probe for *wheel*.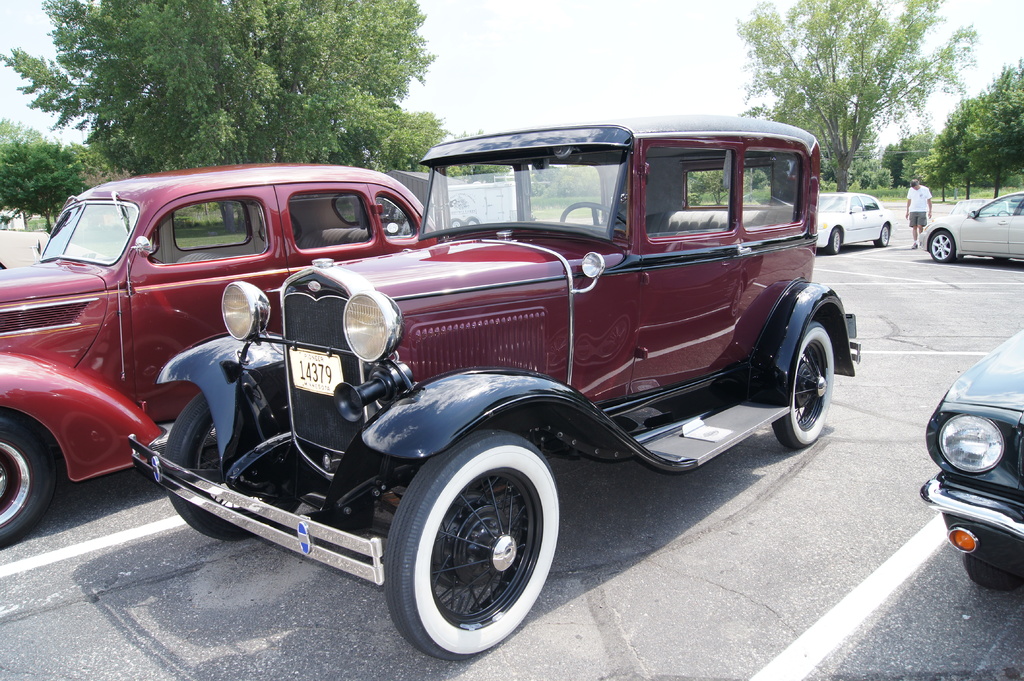
Probe result: crop(164, 394, 299, 541).
